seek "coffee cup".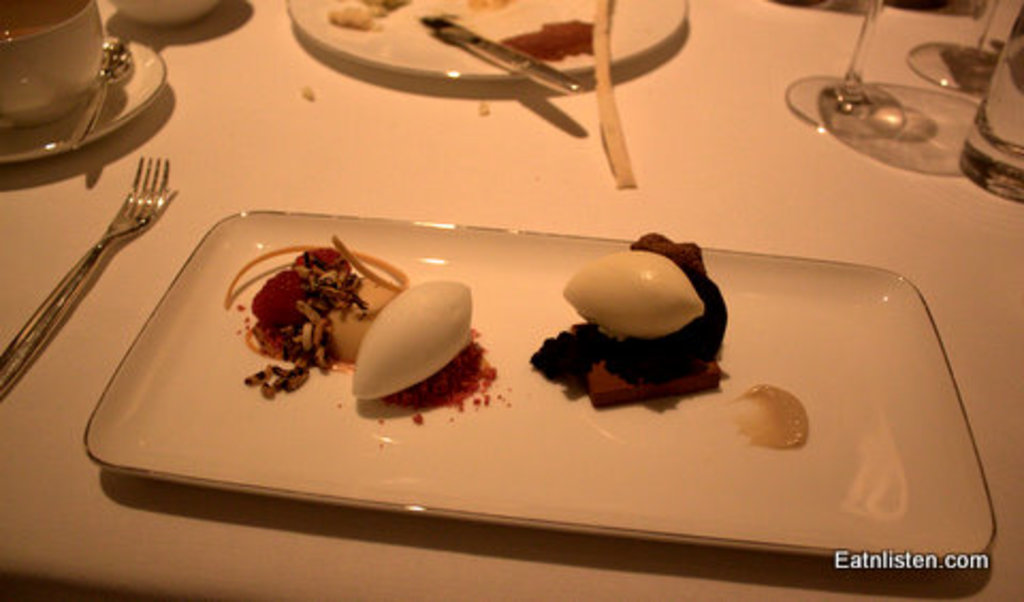
{"left": 0, "top": 0, "right": 115, "bottom": 124}.
